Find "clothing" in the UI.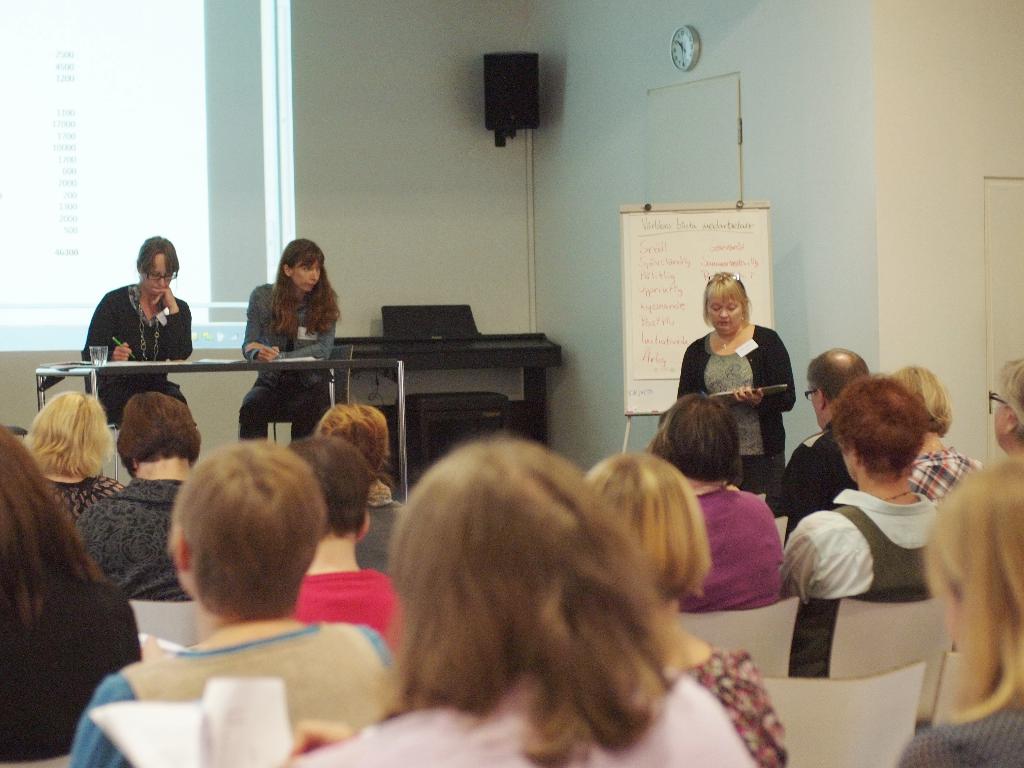
UI element at <bbox>289, 563, 403, 646</bbox>.
